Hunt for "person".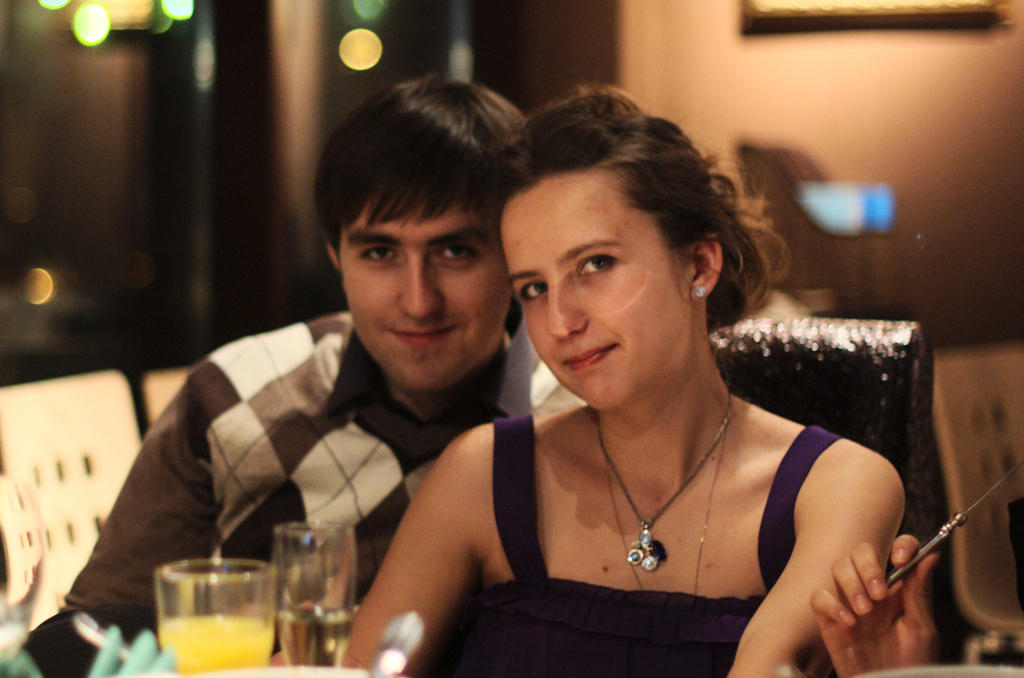
Hunted down at crop(68, 83, 574, 606).
